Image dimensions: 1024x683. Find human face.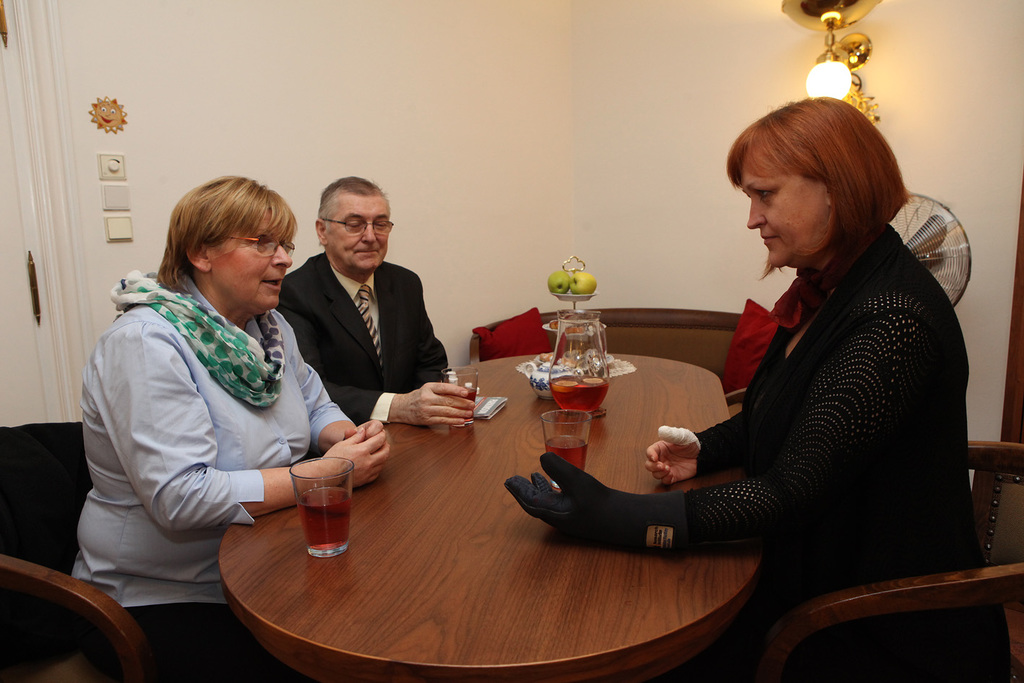
<box>324,192,389,269</box>.
